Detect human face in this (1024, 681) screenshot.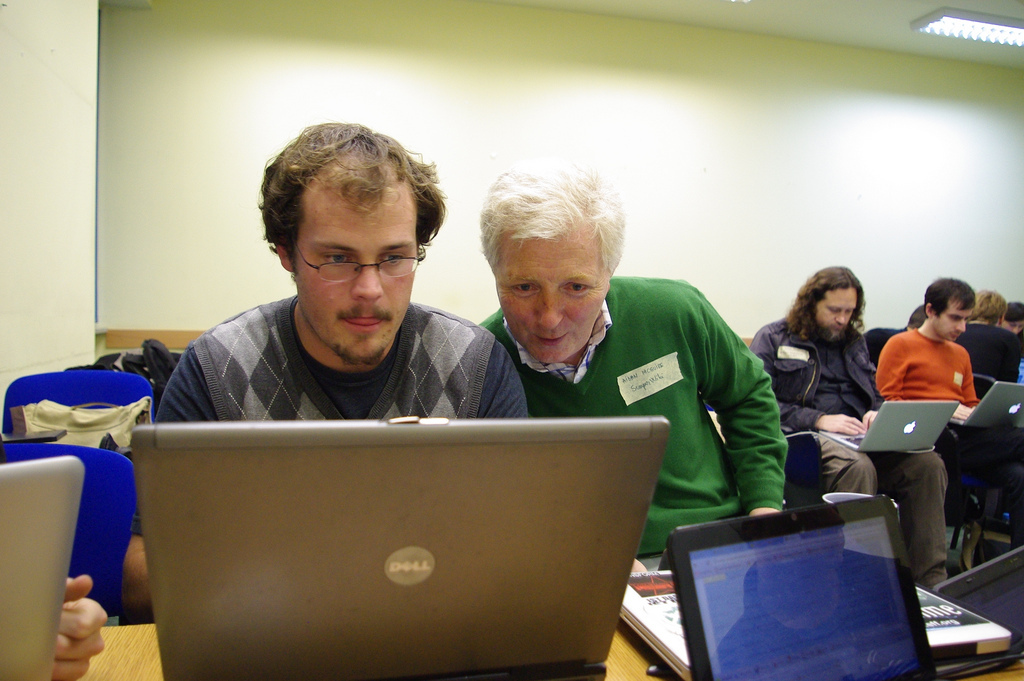
Detection: detection(496, 230, 610, 361).
